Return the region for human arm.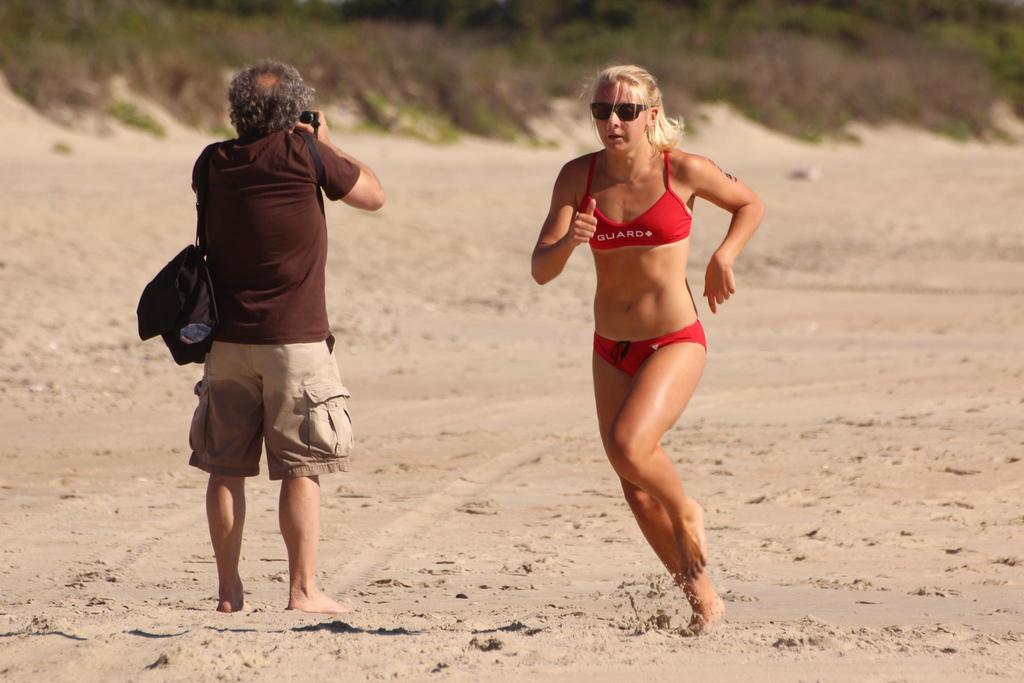
(x1=529, y1=163, x2=598, y2=284).
